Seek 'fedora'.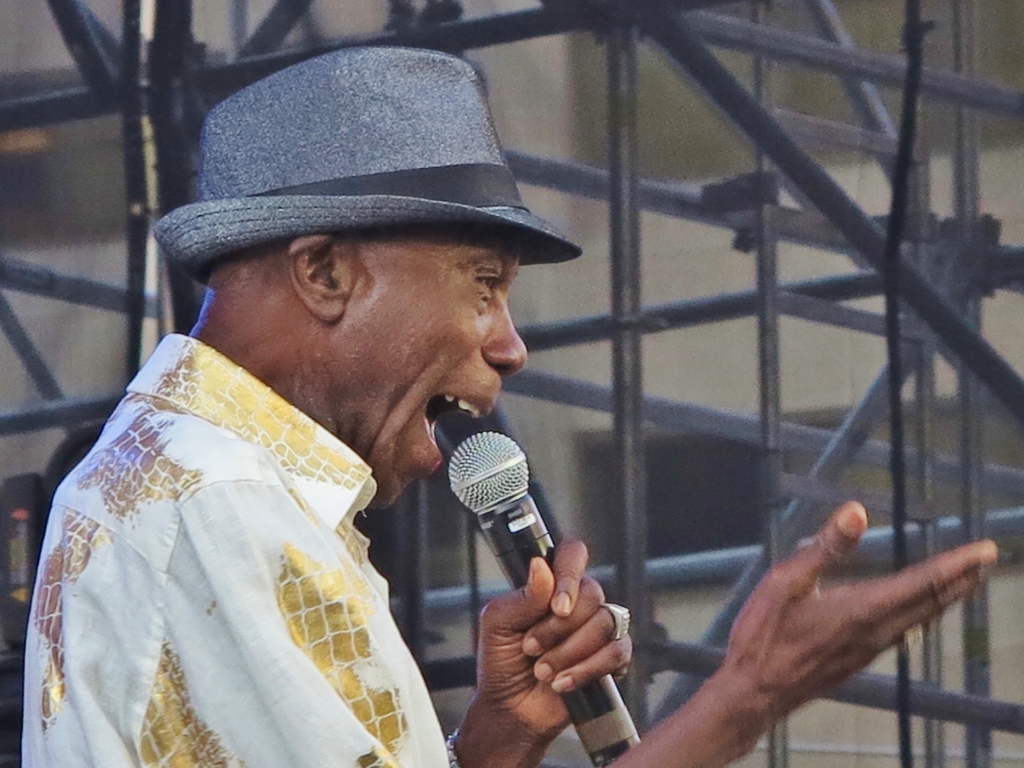
<bbox>152, 44, 582, 264</bbox>.
